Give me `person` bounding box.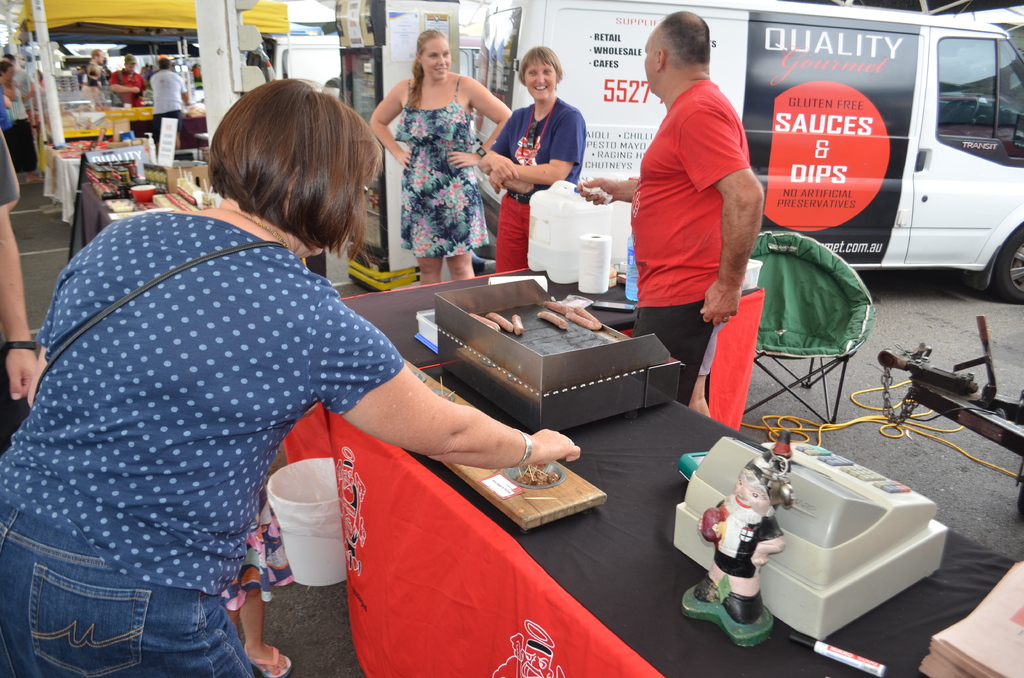
{"left": 483, "top": 46, "right": 580, "bottom": 254}.
